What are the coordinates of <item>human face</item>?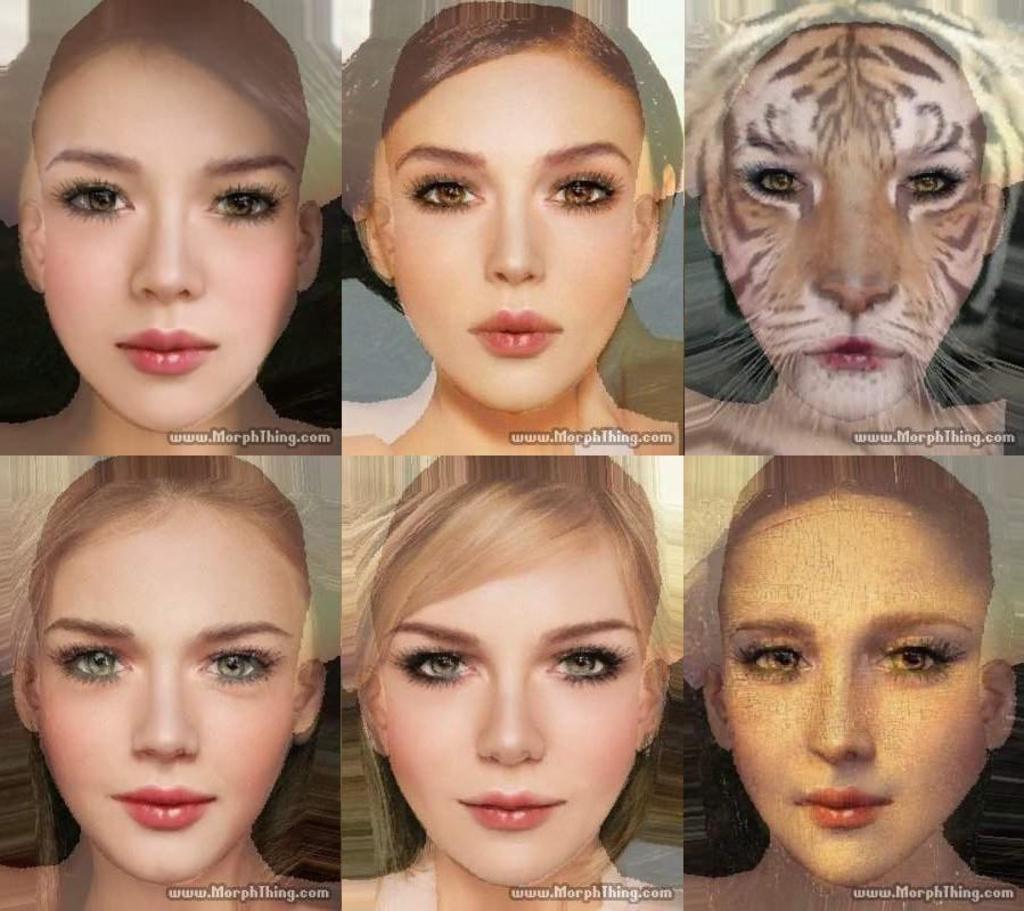
pyautogui.locateOnScreen(388, 65, 640, 409).
